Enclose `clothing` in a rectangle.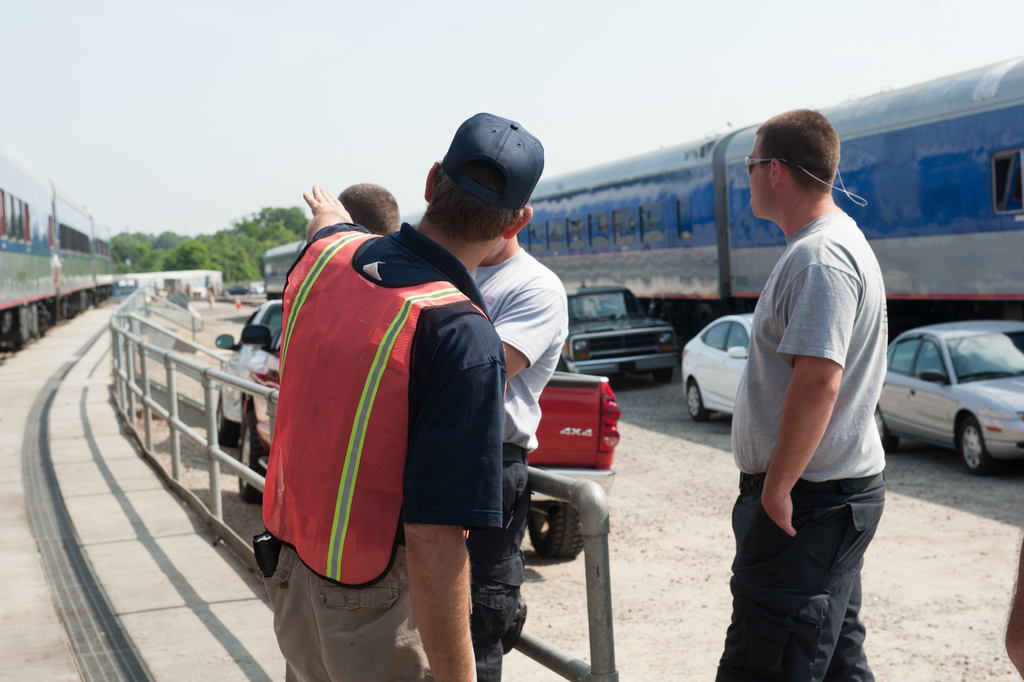
<bbox>723, 211, 891, 681</bbox>.
